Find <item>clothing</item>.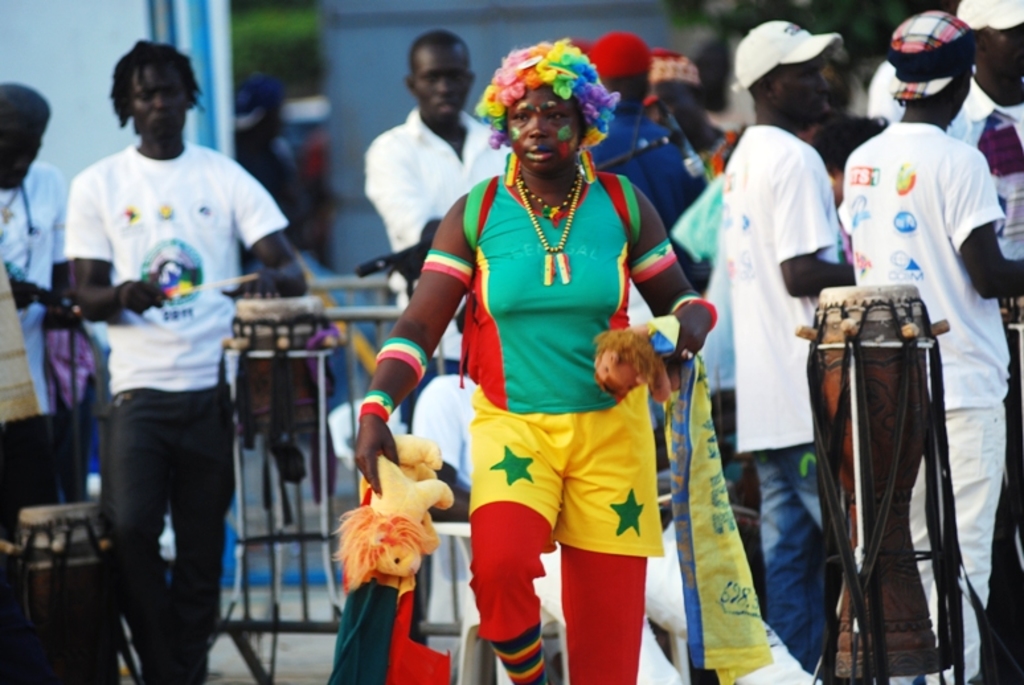
crop(62, 139, 294, 684).
